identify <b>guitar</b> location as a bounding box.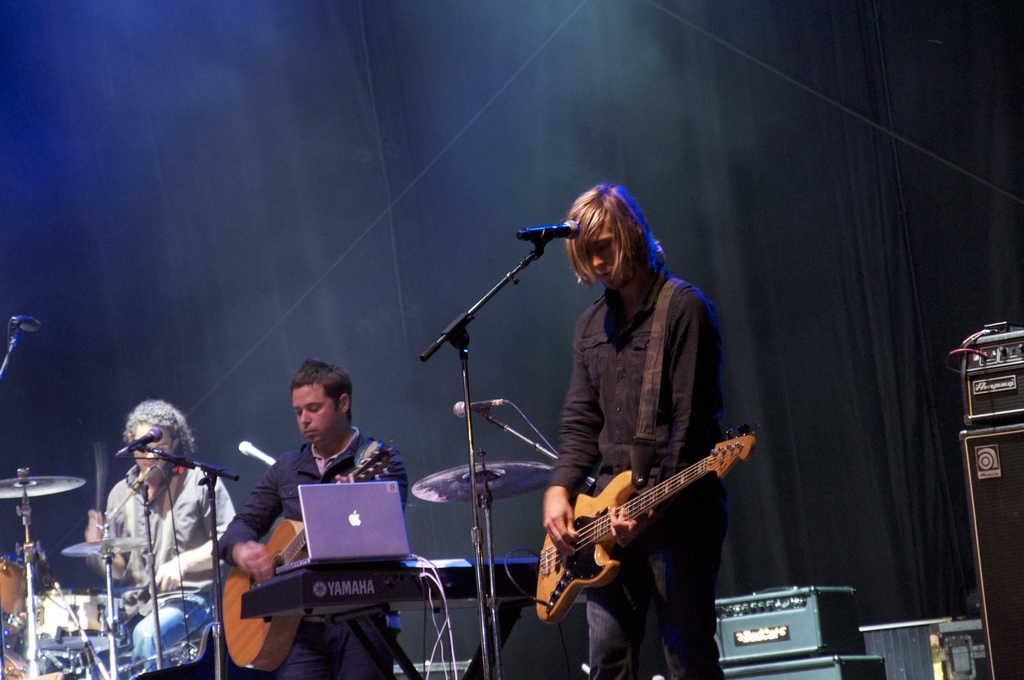
519:434:756:637.
